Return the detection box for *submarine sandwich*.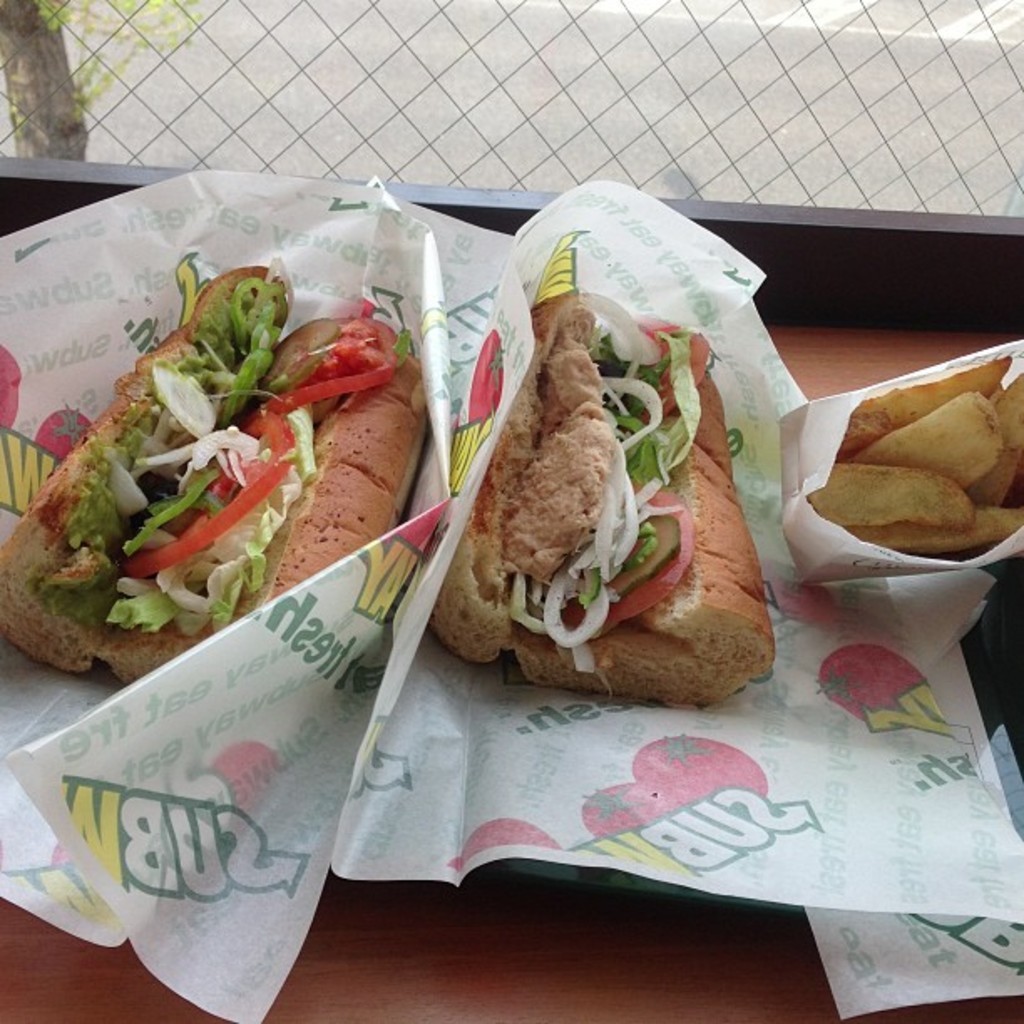
427/289/780/701.
